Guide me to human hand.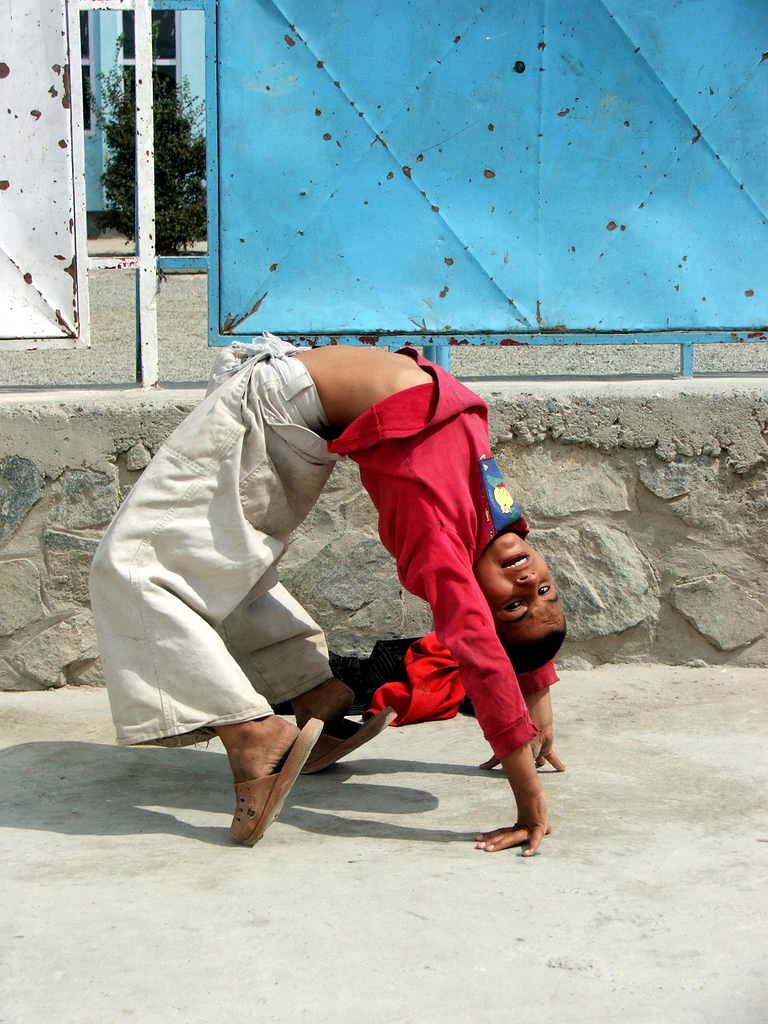
Guidance: {"left": 474, "top": 797, "right": 553, "bottom": 856}.
